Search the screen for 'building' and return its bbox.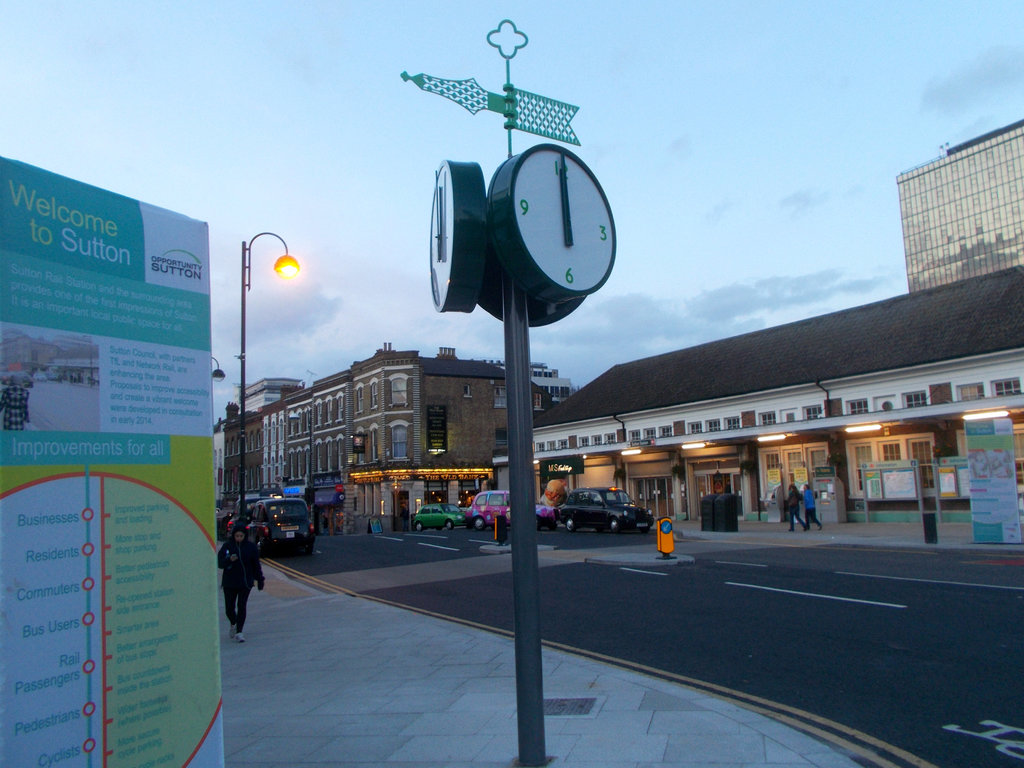
Found: 530,264,1023,524.
